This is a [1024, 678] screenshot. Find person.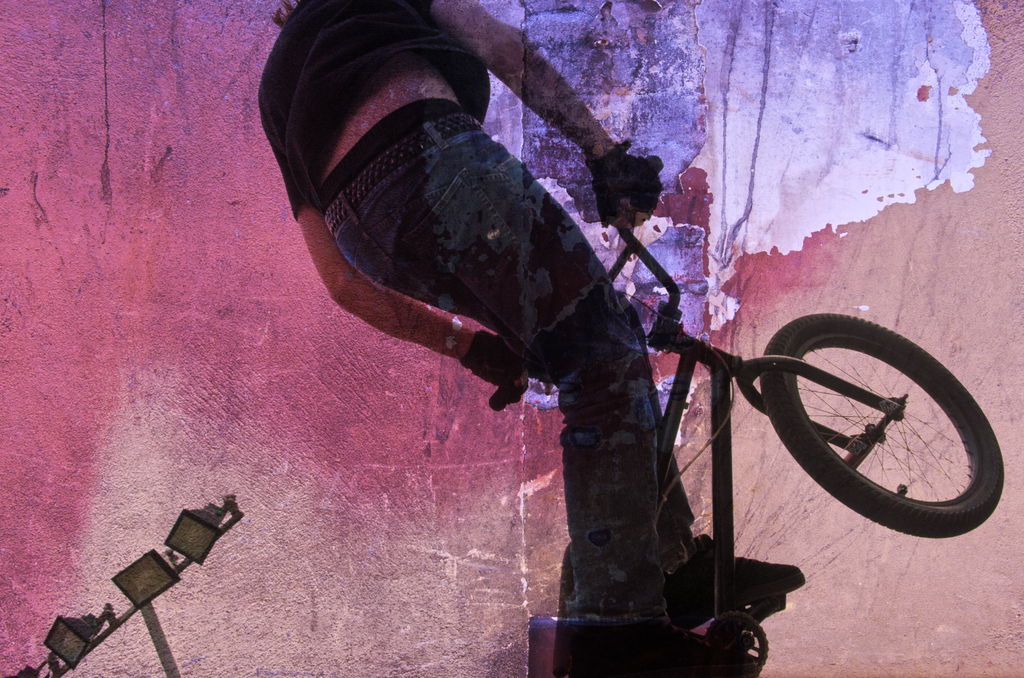
Bounding box: l=253, t=0, r=809, b=677.
